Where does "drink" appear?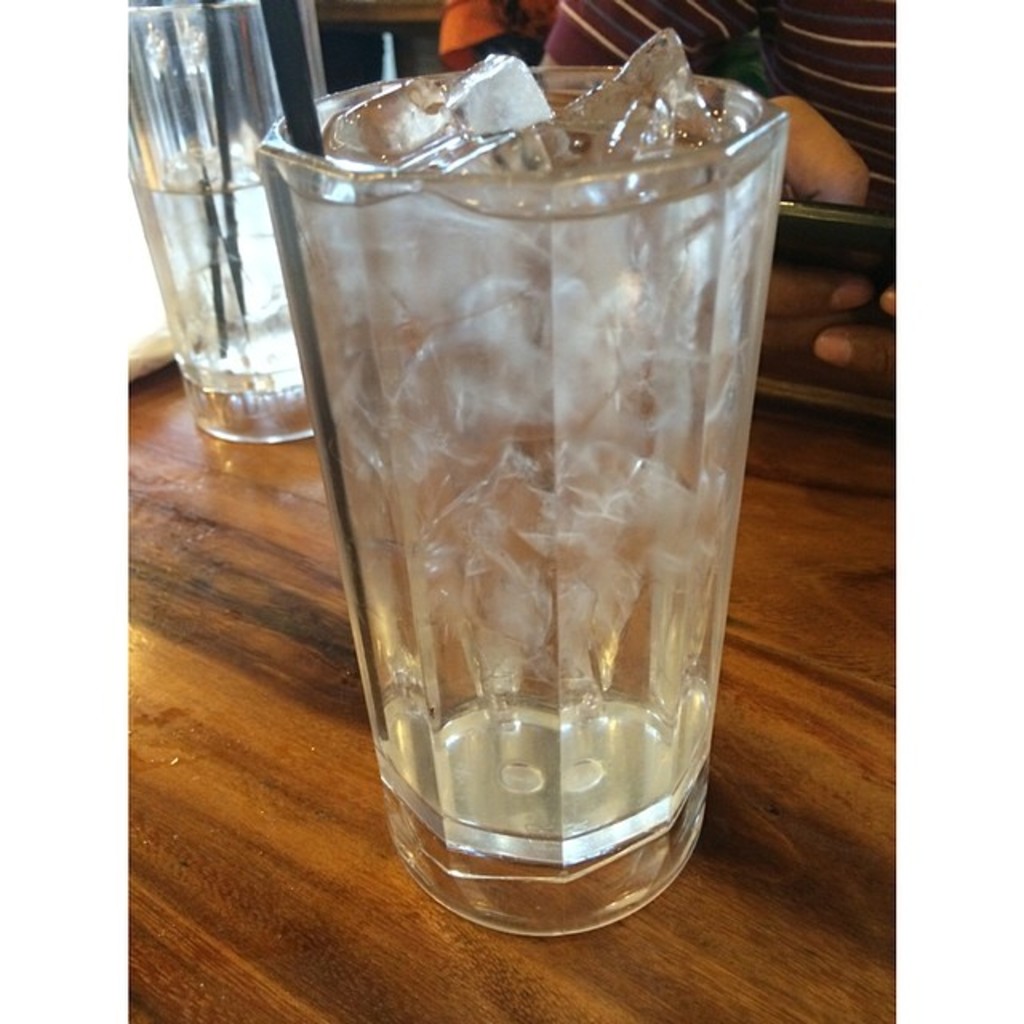
Appears at [323, 26, 787, 858].
